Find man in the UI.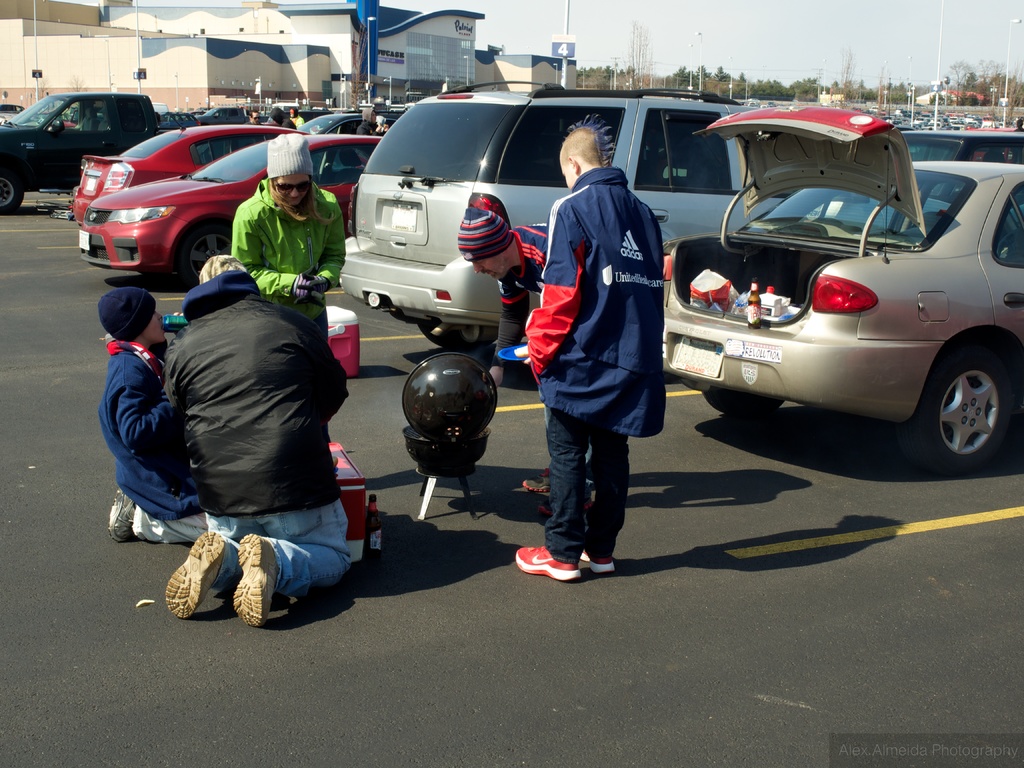
UI element at bbox=(108, 225, 372, 629).
